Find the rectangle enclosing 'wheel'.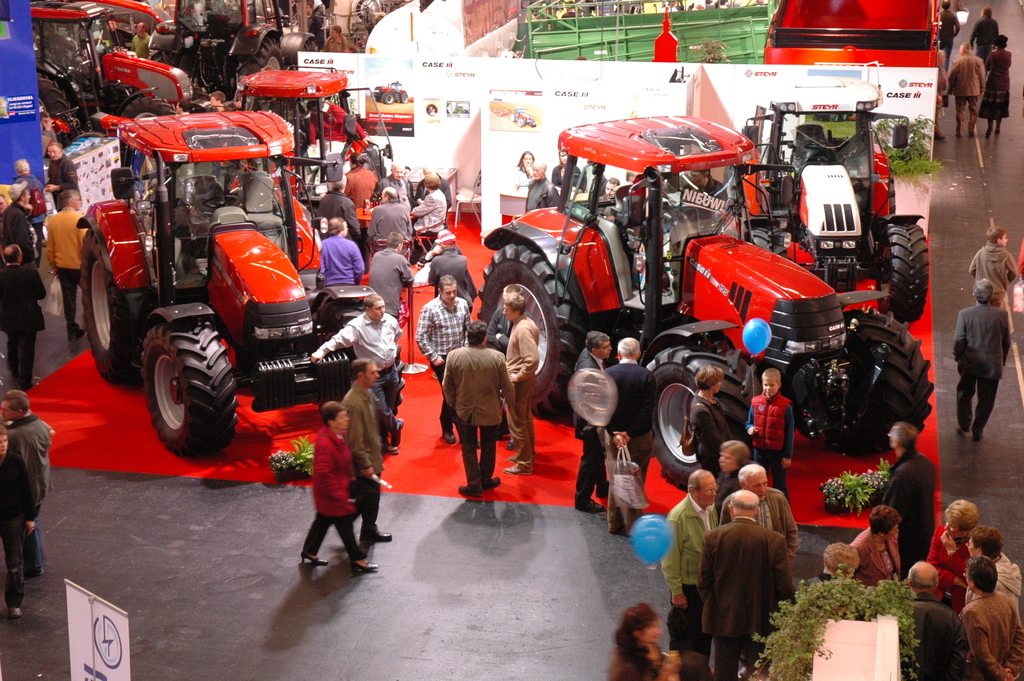
bbox(400, 92, 408, 103).
